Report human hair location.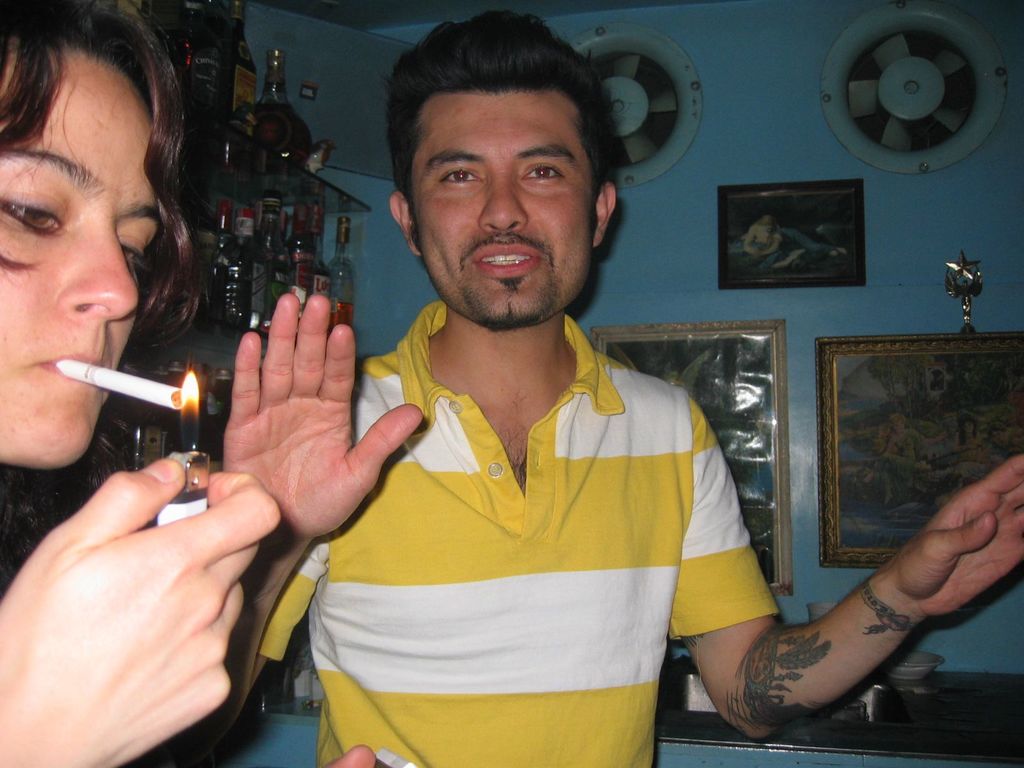
Report: bbox=[989, 420, 1007, 439].
